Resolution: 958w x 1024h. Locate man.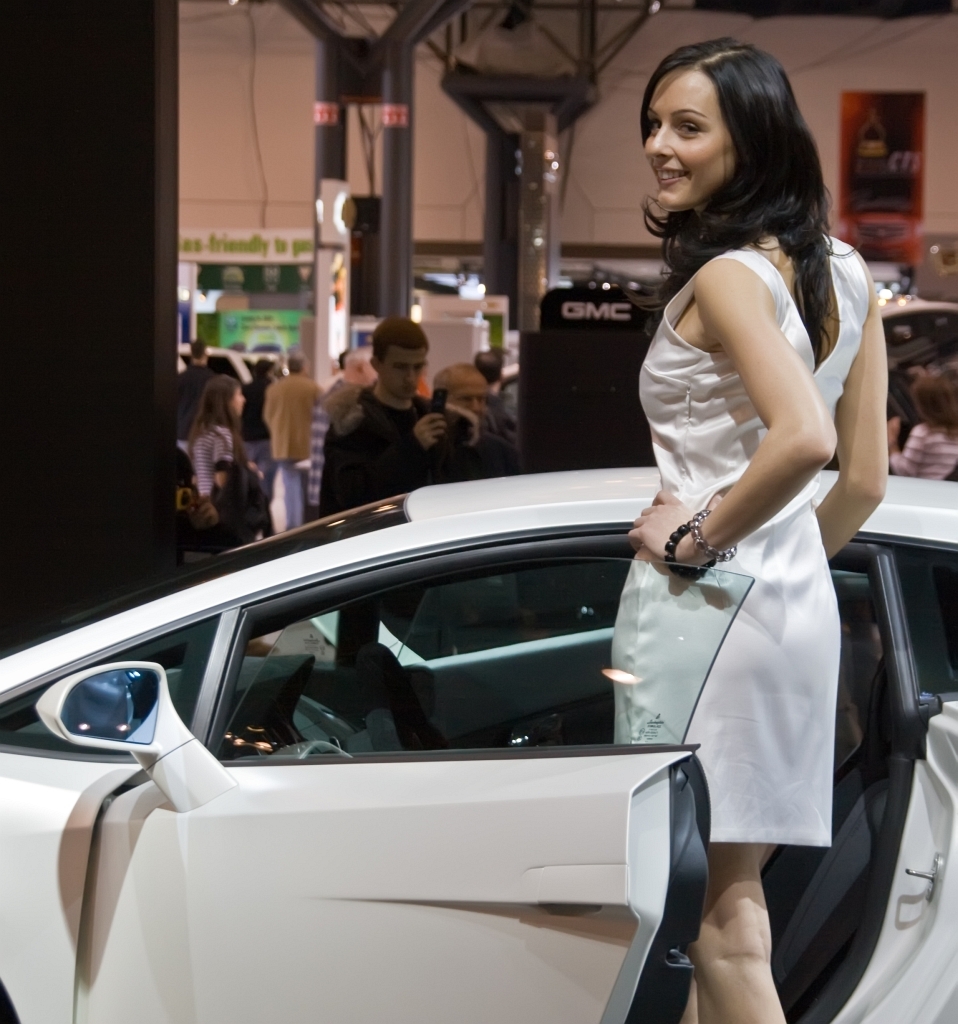
[322,343,382,434].
